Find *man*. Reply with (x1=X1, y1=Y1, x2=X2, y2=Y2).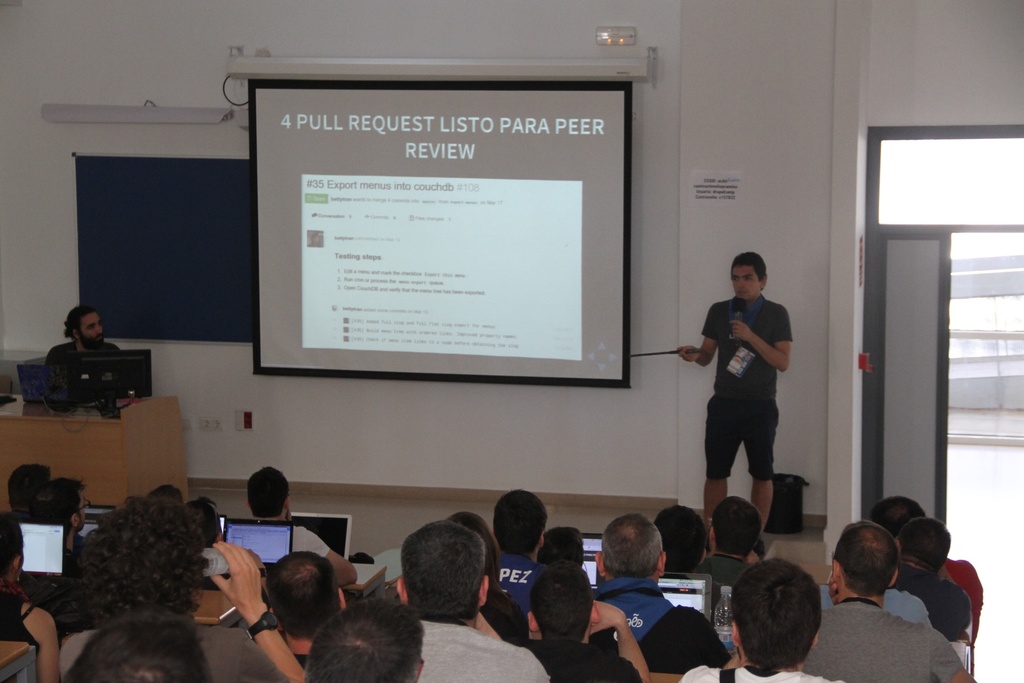
(x1=55, y1=488, x2=285, y2=682).
